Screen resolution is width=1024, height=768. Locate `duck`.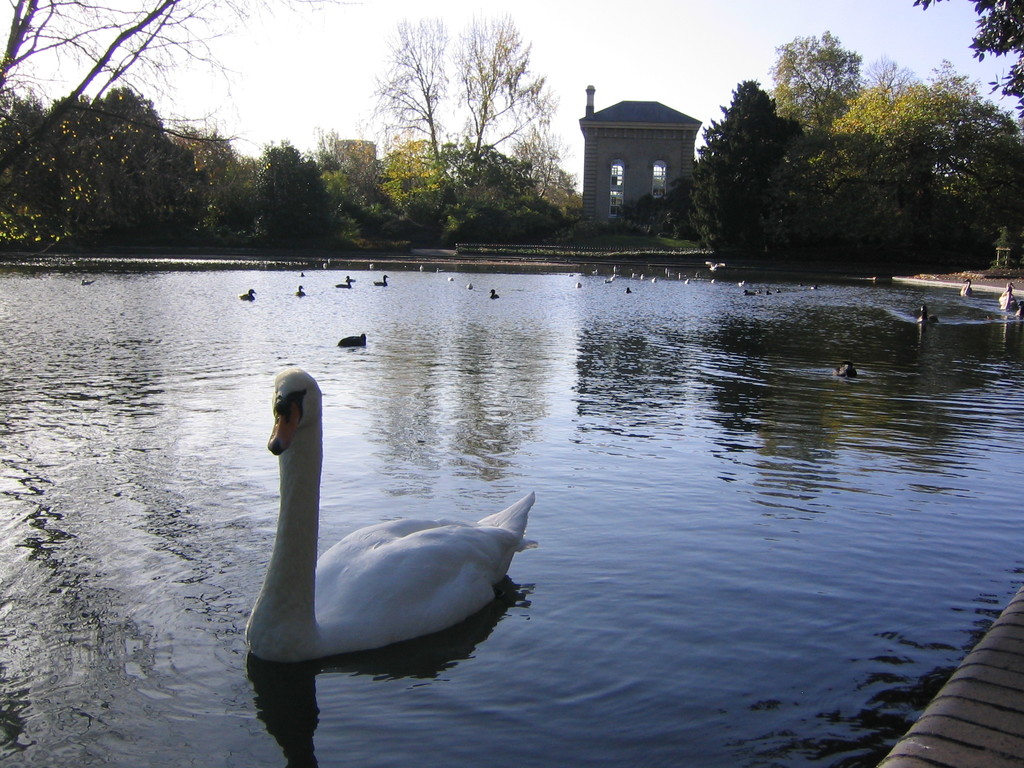
(739, 278, 753, 296).
